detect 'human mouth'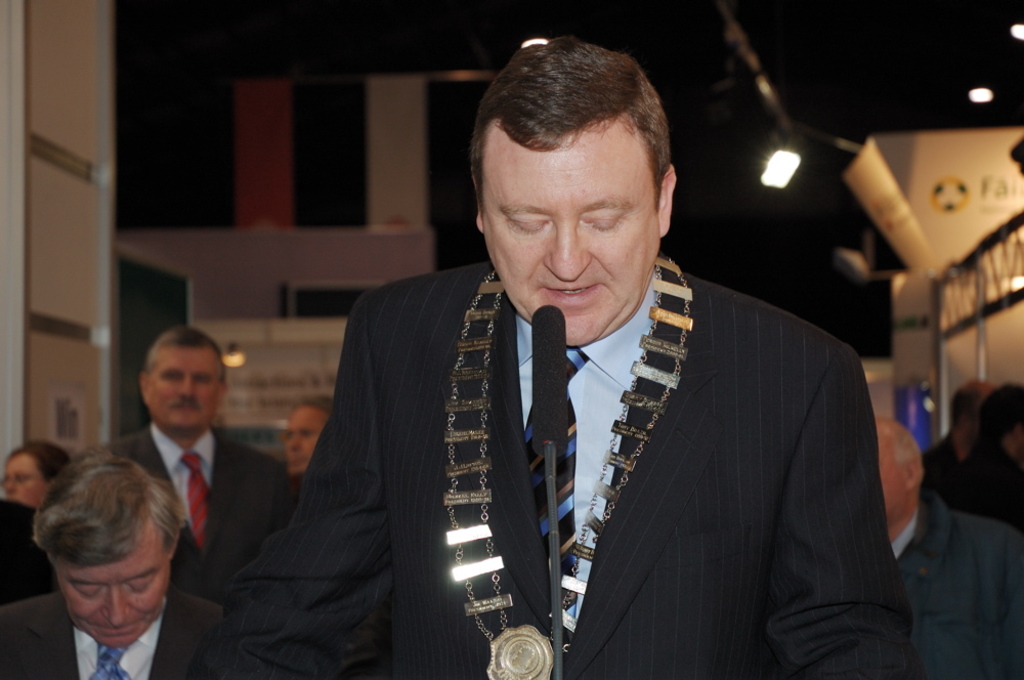
pyautogui.locateOnScreen(171, 399, 200, 413)
